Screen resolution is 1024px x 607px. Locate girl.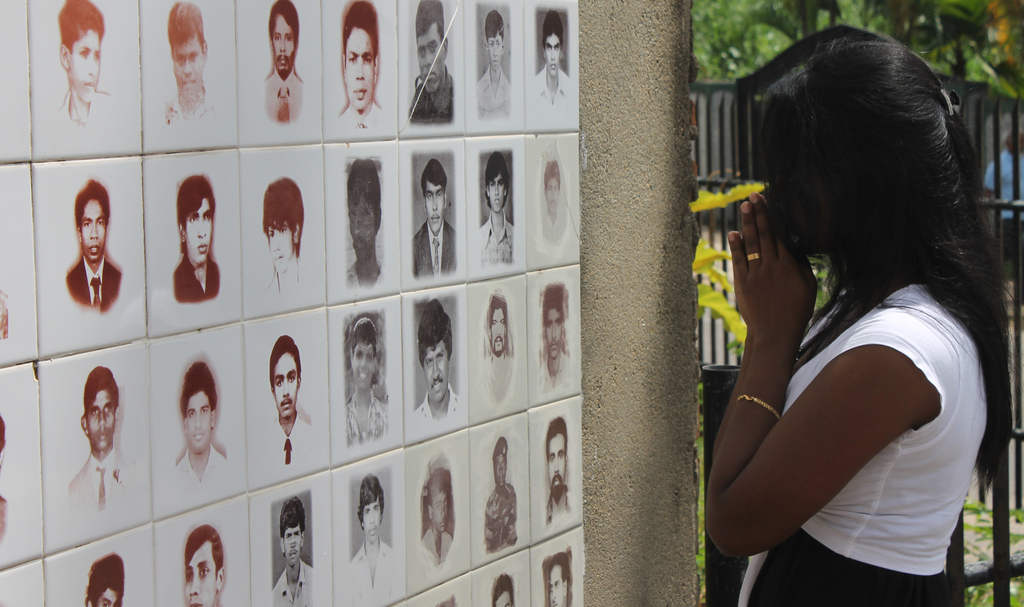
705, 20, 1014, 606.
